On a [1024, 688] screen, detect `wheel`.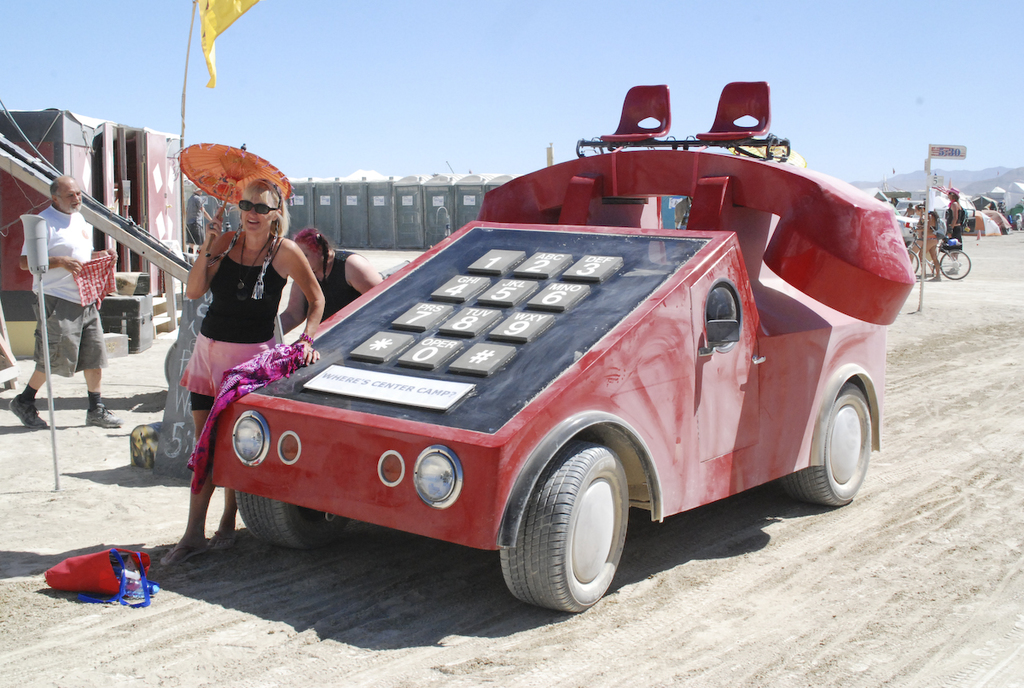
rect(501, 446, 632, 612).
